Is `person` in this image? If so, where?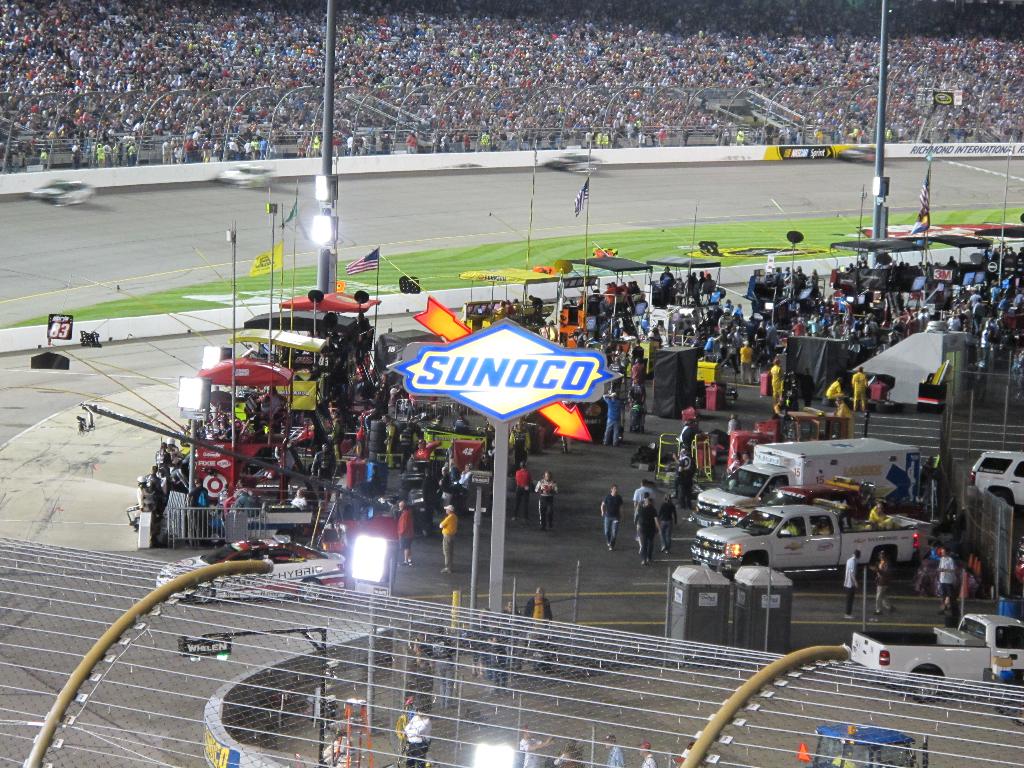
Yes, at 534 468 555 529.
